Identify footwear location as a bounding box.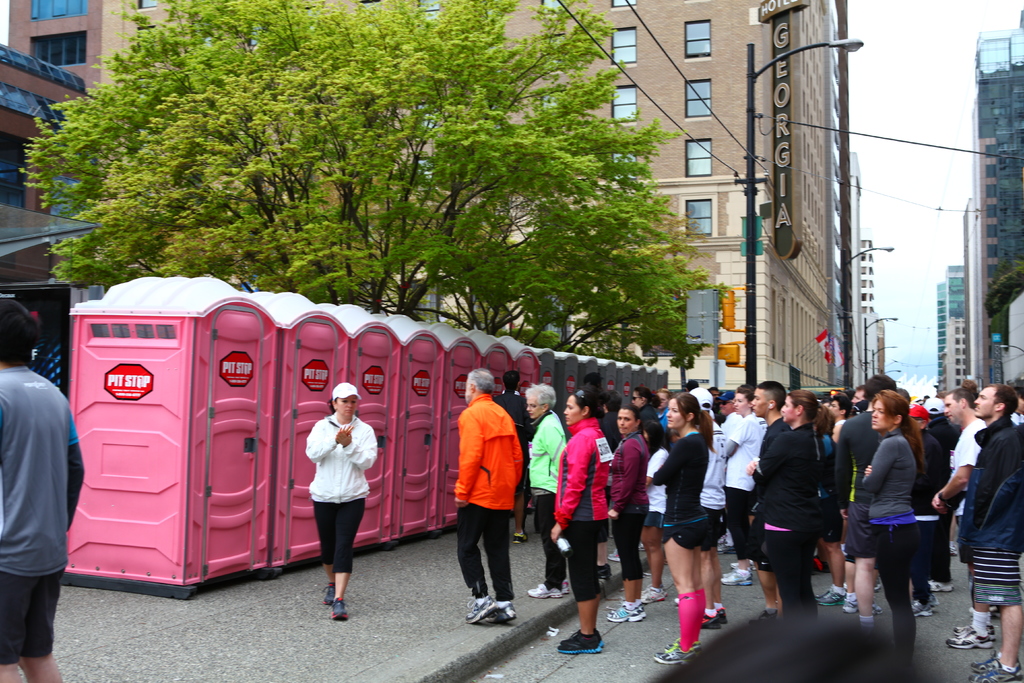
locate(712, 602, 723, 620).
